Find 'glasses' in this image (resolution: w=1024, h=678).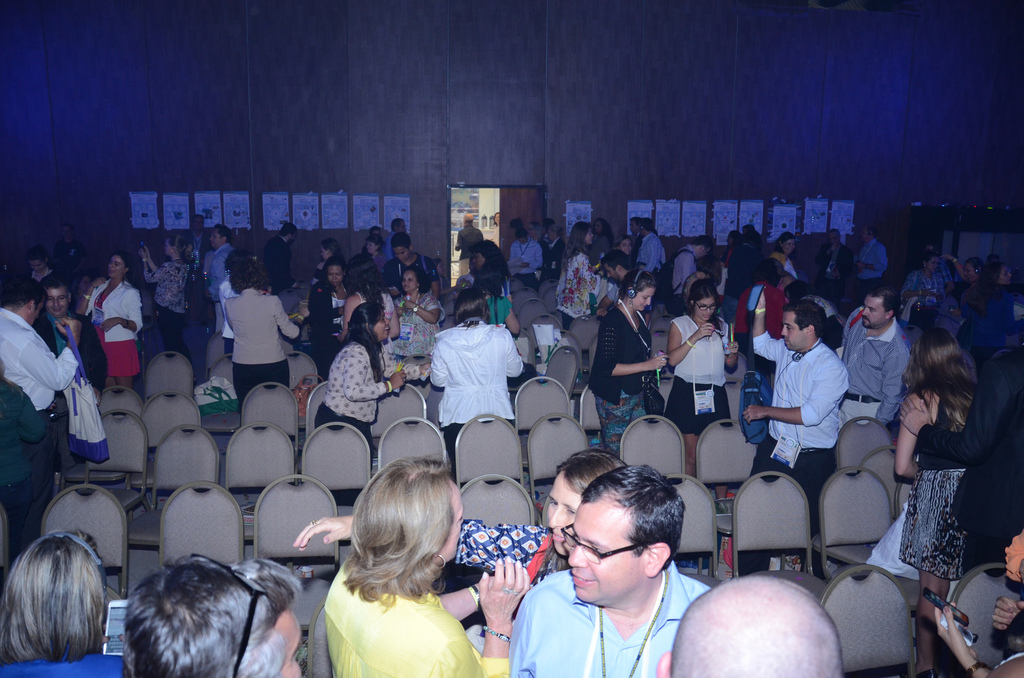
rect(695, 304, 718, 313).
